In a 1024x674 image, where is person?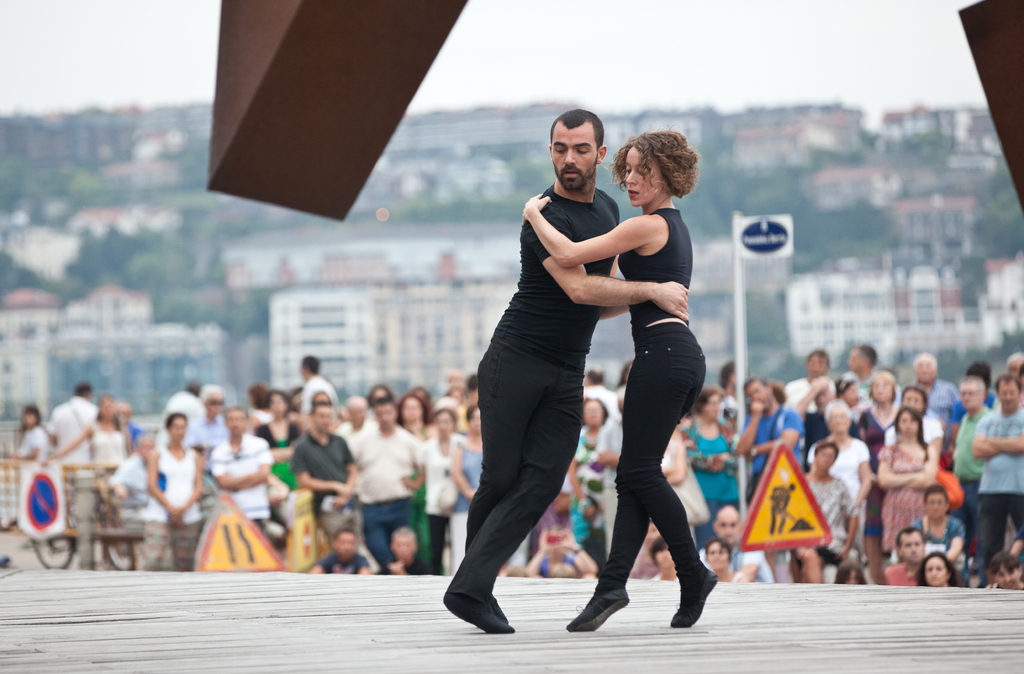
(x1=158, y1=383, x2=199, y2=437).
